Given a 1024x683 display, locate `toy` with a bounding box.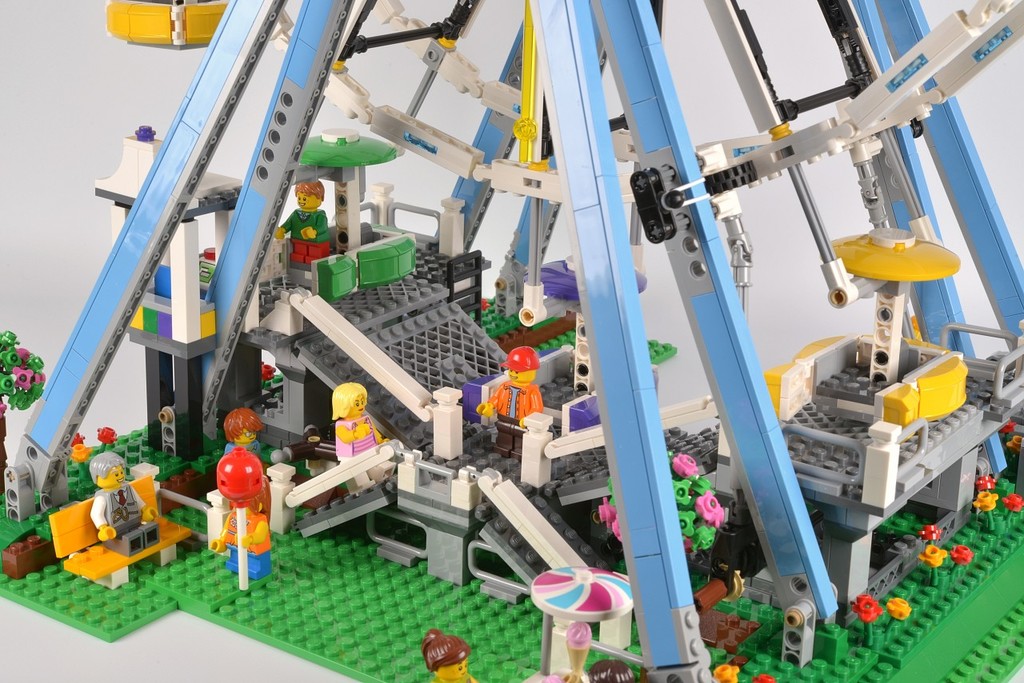
Located: bbox(921, 542, 943, 567).
